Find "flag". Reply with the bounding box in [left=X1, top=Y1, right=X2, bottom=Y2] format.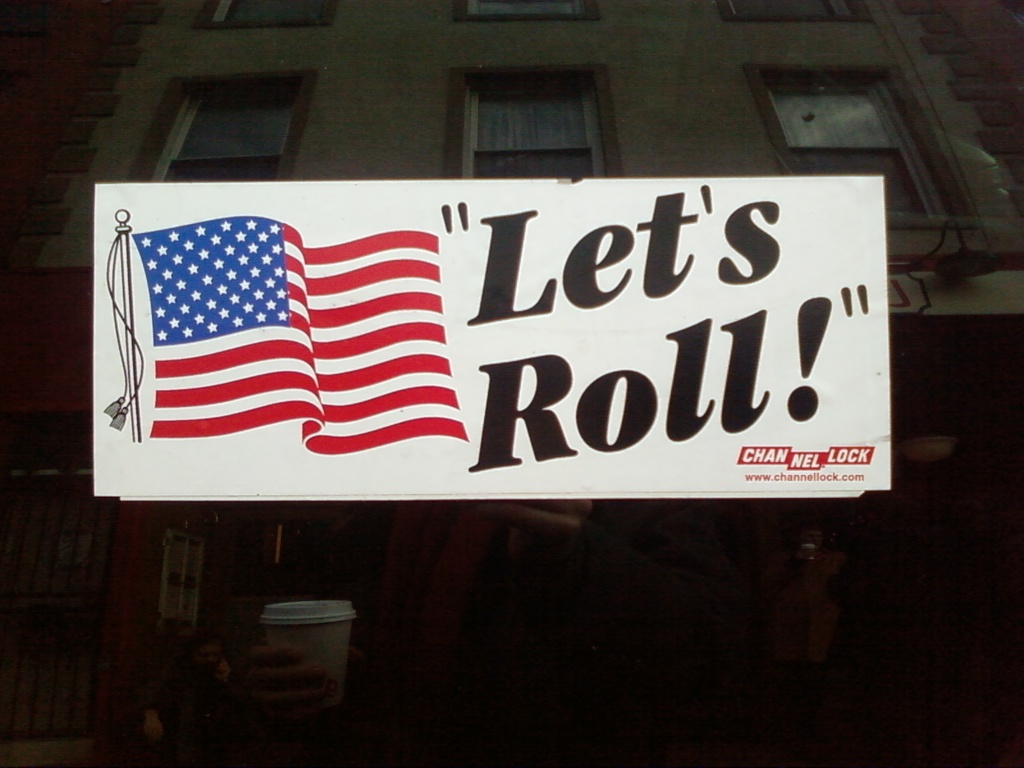
[left=136, top=209, right=470, bottom=456].
